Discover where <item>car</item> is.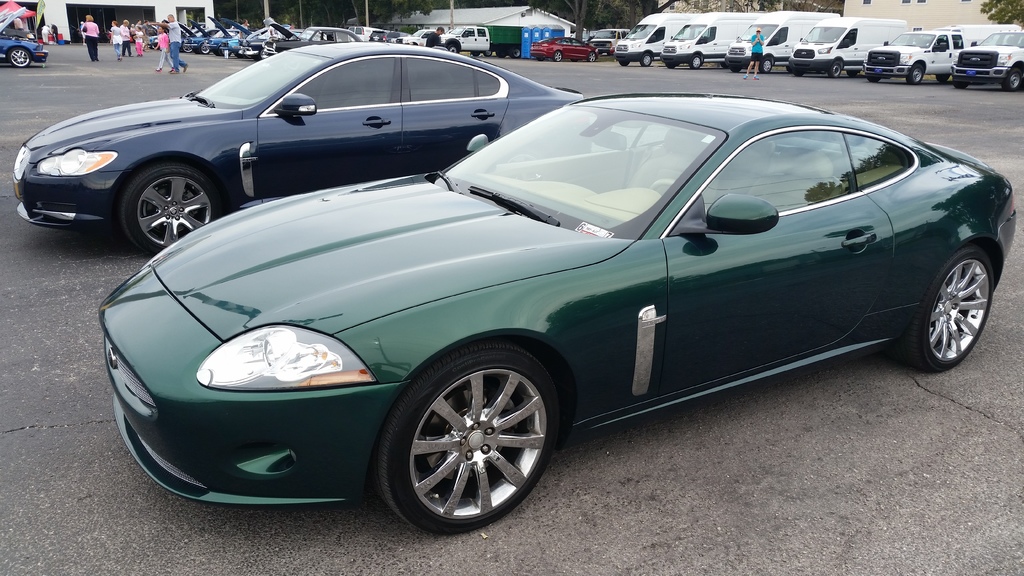
Discovered at (x1=112, y1=104, x2=1001, y2=522).
